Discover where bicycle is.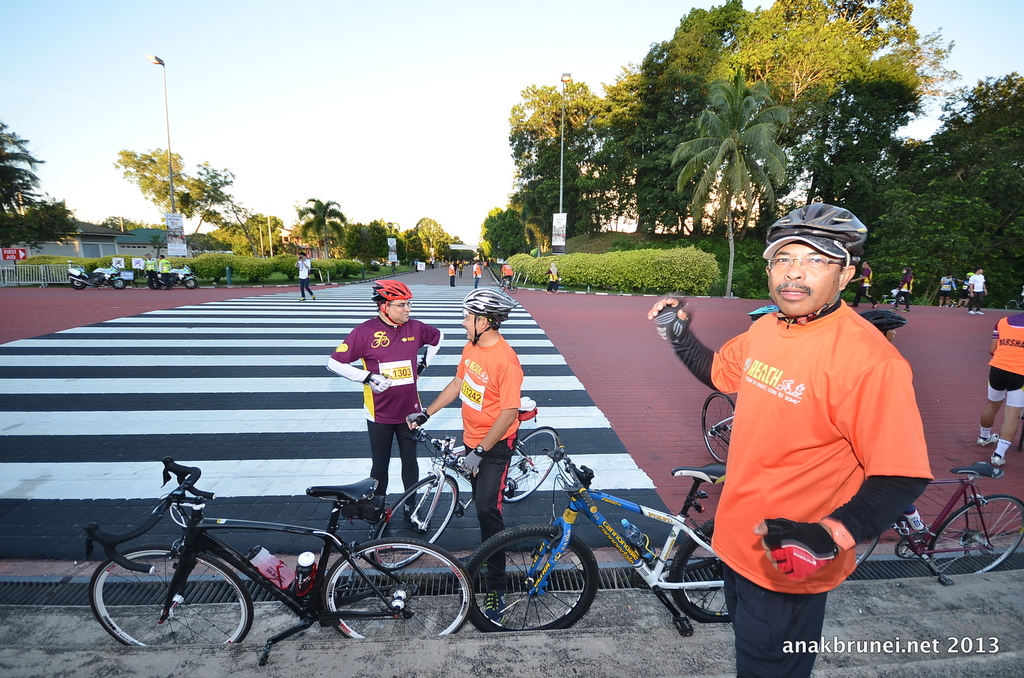
Discovered at {"x1": 876, "y1": 293, "x2": 908, "y2": 304}.
